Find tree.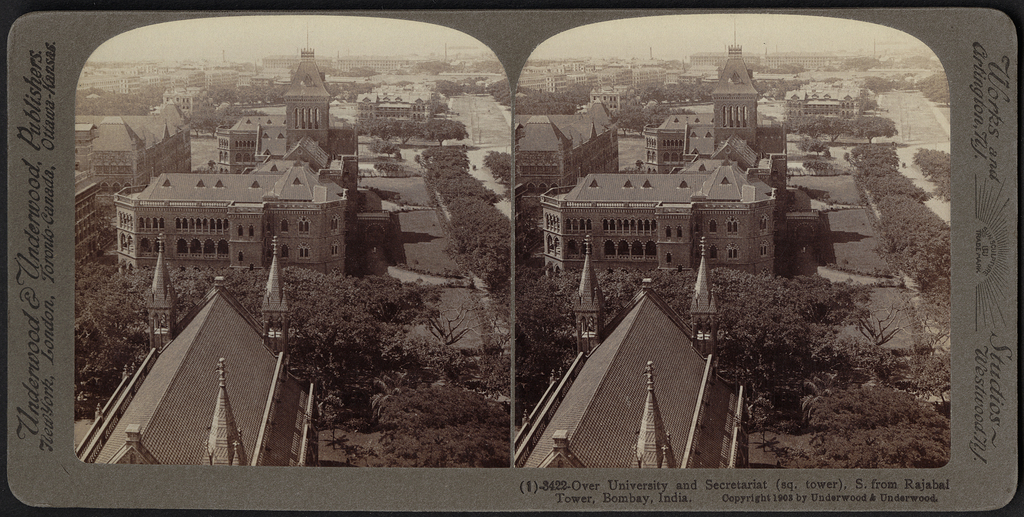
rect(381, 402, 510, 470).
